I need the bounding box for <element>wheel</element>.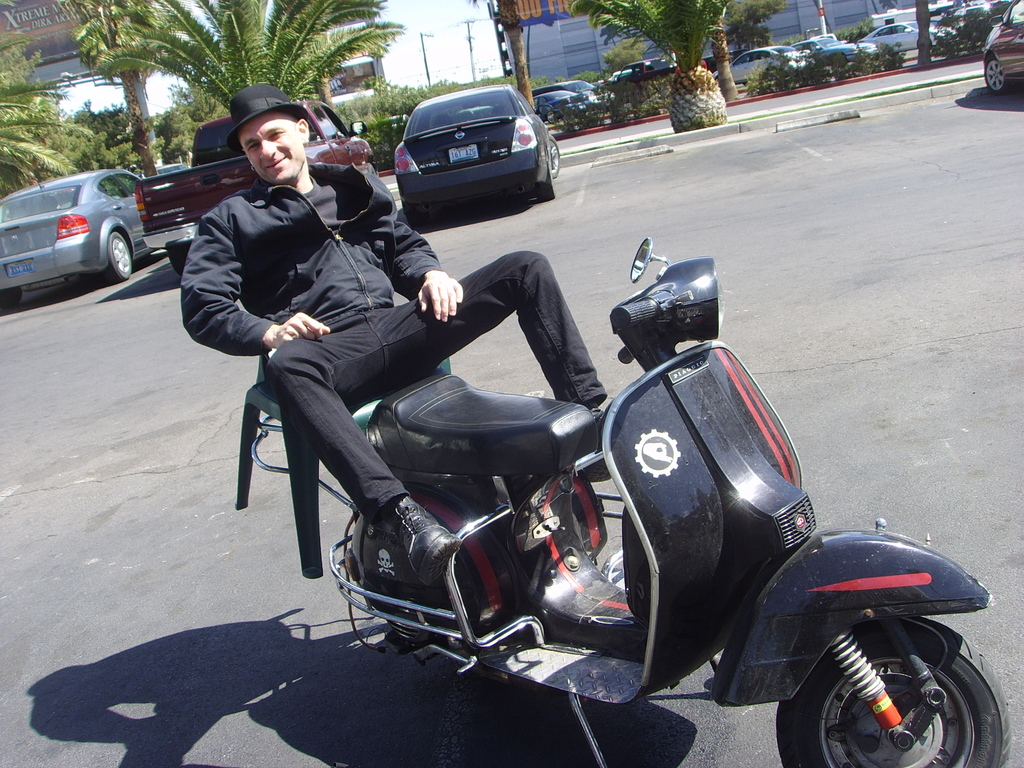
Here it is: Rect(404, 214, 427, 226).
